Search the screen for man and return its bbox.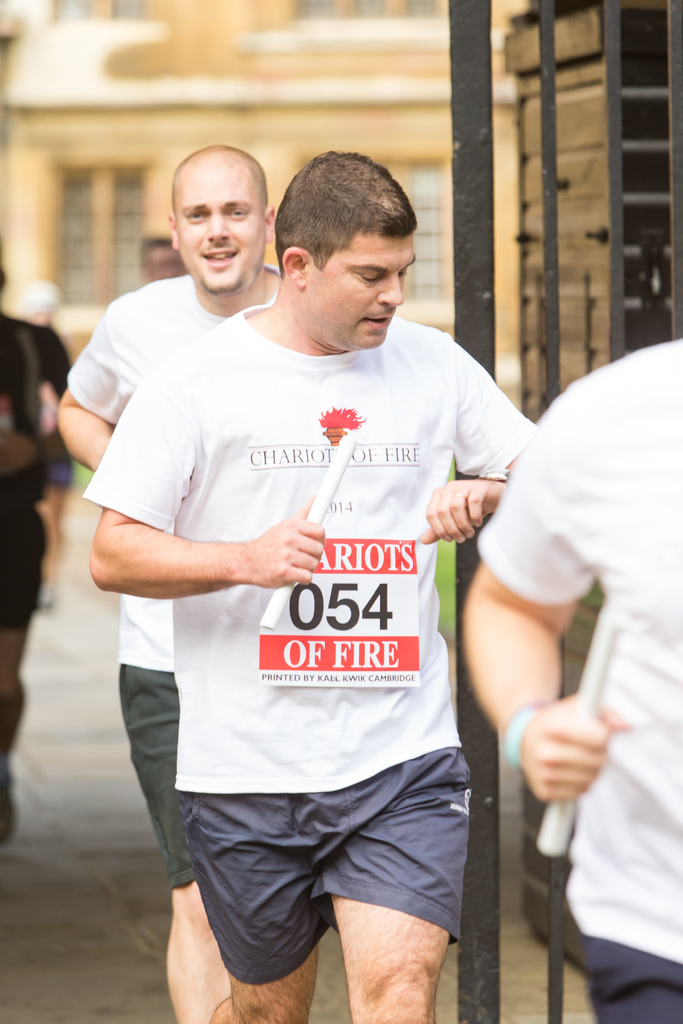
Found: [49, 139, 287, 1023].
